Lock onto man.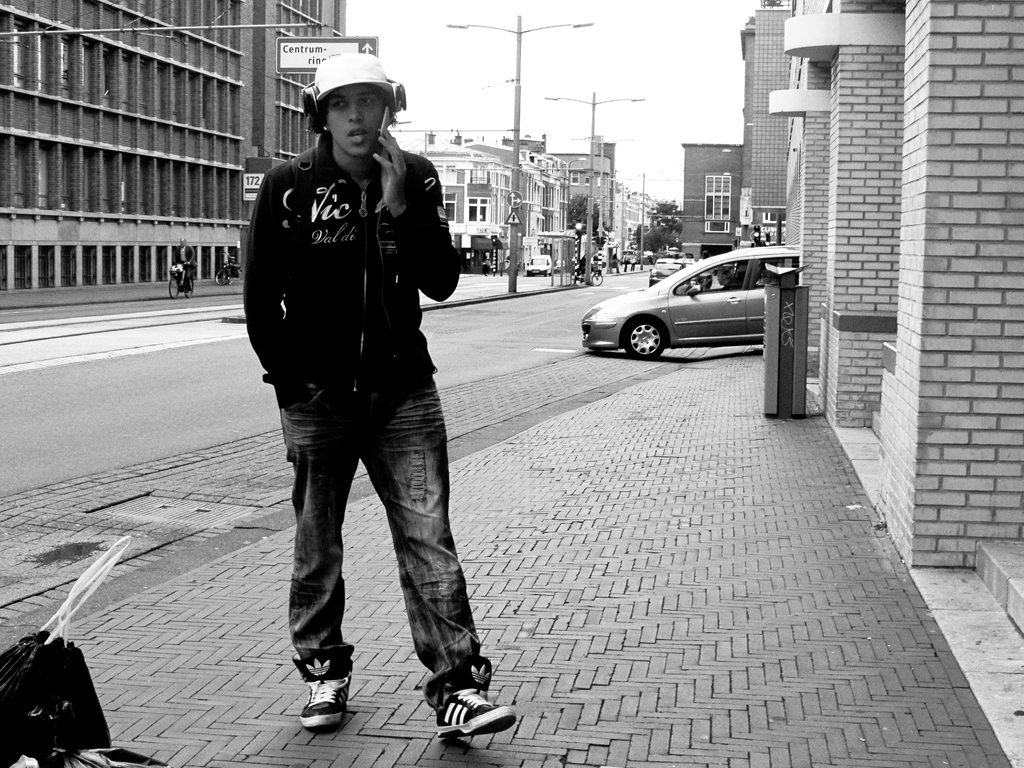
Locked: region(173, 236, 195, 285).
